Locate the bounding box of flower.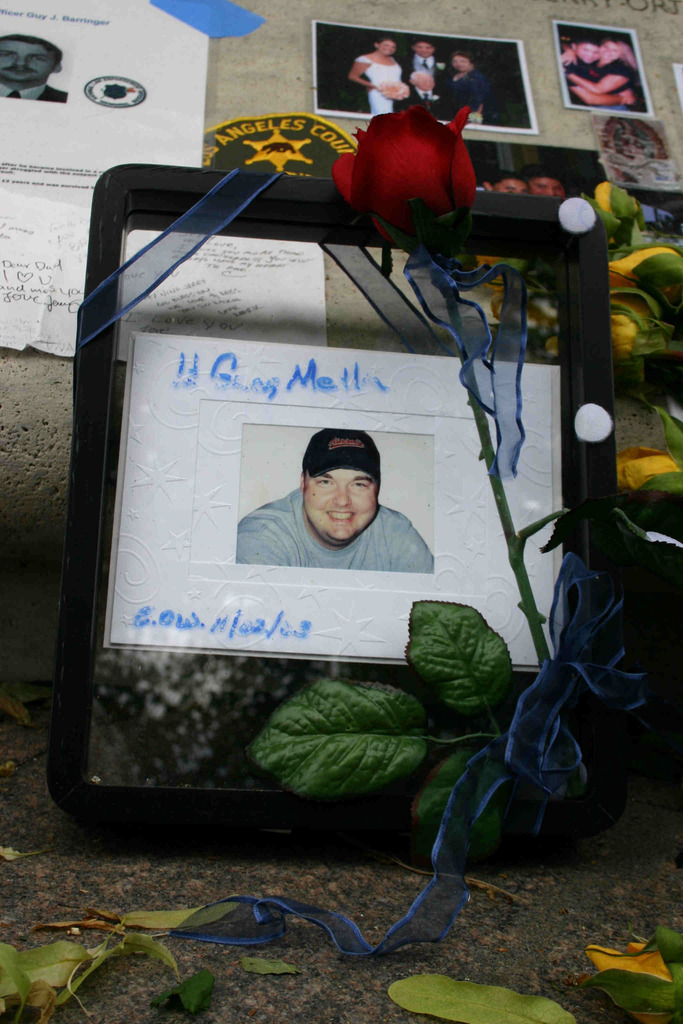
Bounding box: select_region(587, 939, 678, 1023).
